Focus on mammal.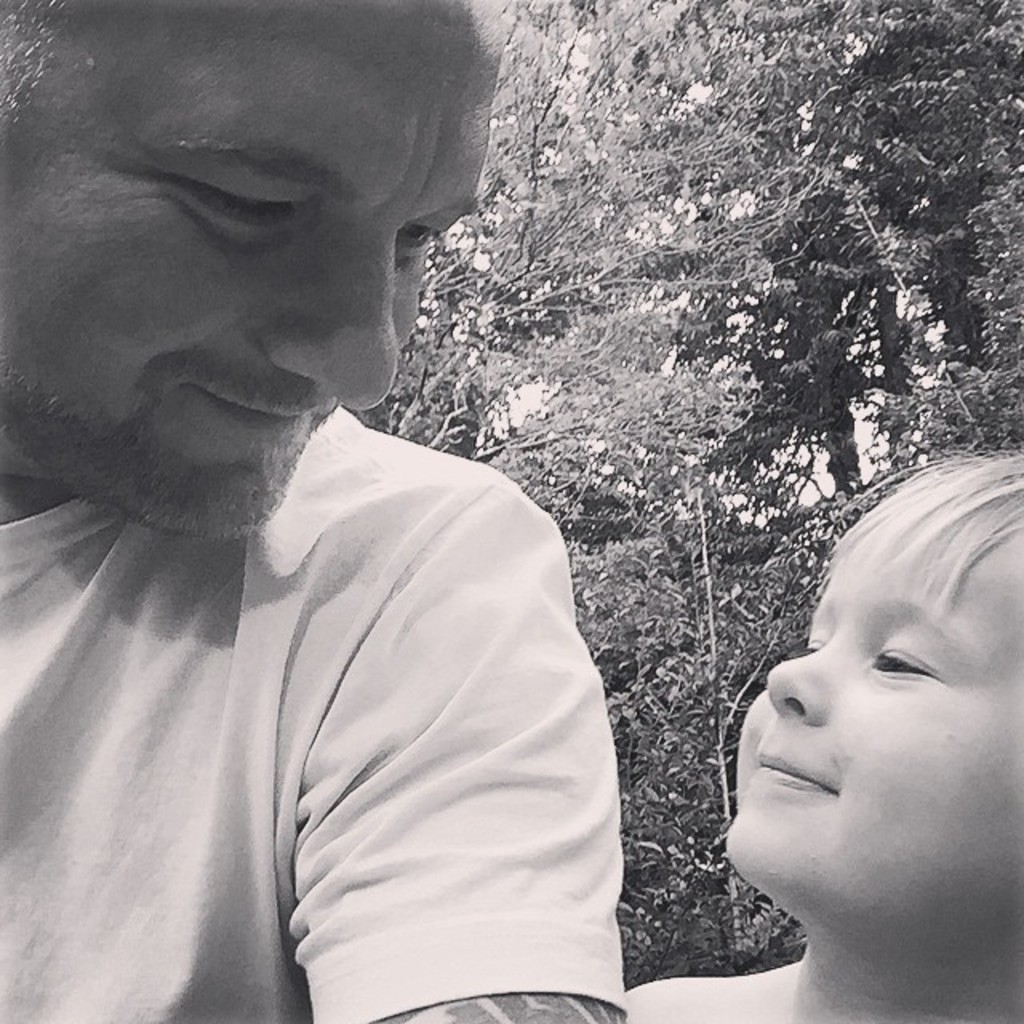
Focused at (674, 448, 1023, 1005).
